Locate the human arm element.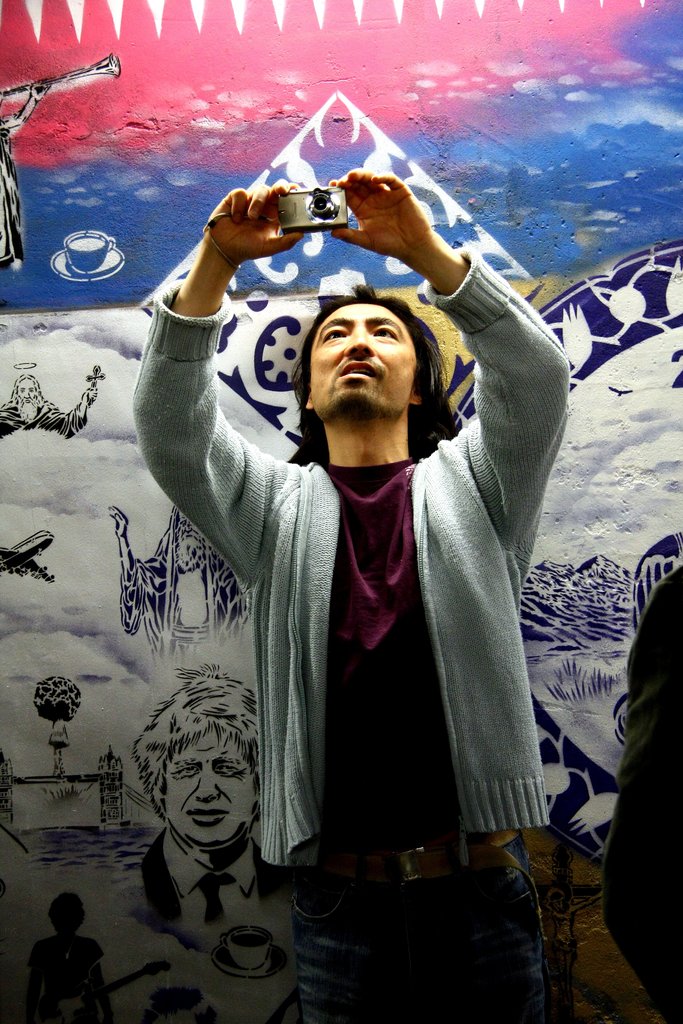
Element bbox: rect(331, 163, 572, 550).
